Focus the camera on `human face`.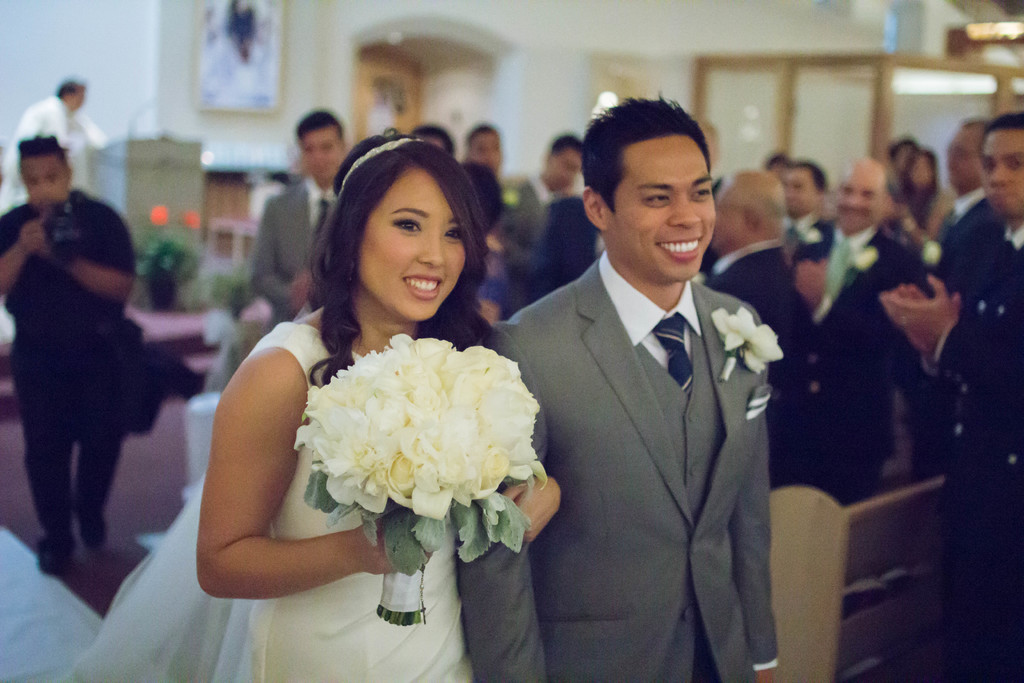
Focus region: 831/157/884/229.
